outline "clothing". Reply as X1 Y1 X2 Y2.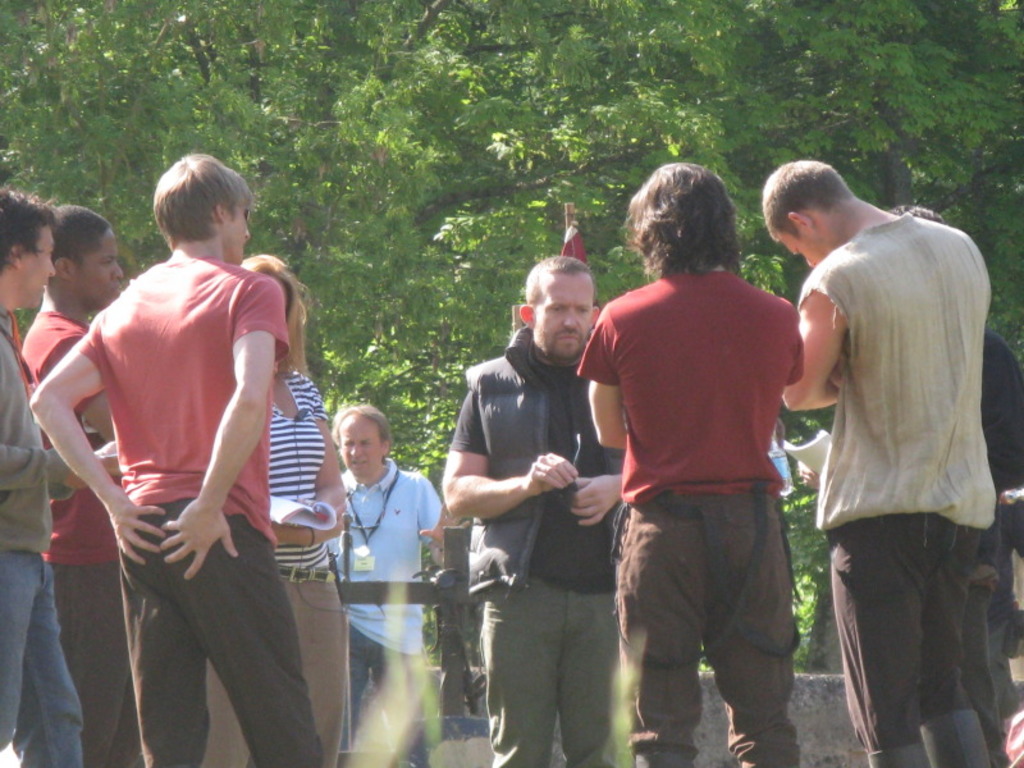
0 306 91 767.
